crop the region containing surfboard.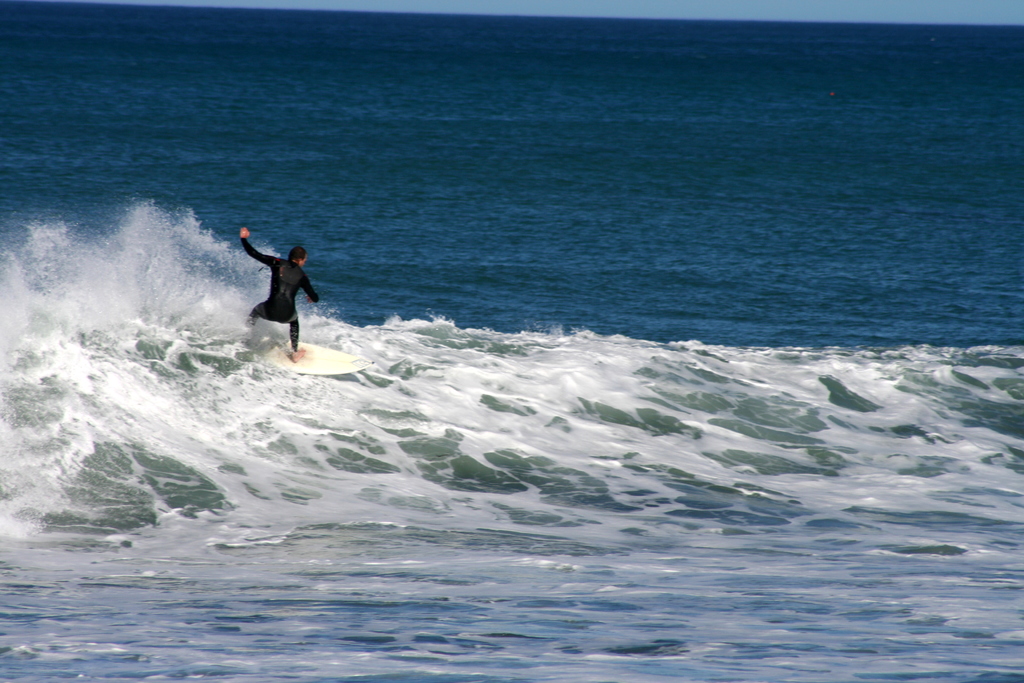
Crop region: 248 328 378 378.
